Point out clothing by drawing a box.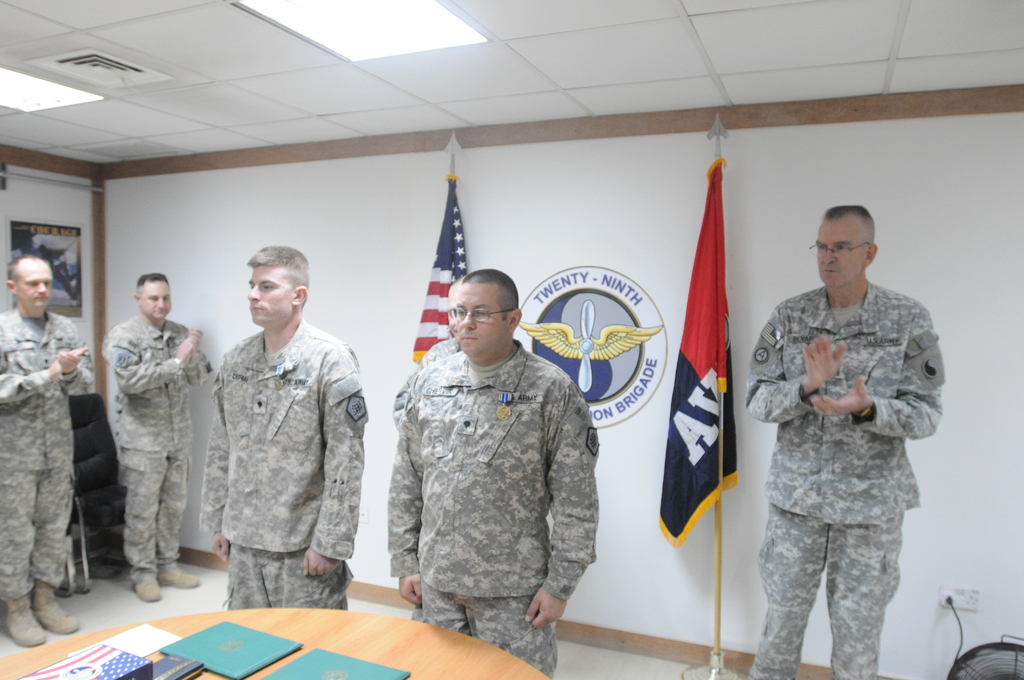
rect(0, 307, 94, 606).
